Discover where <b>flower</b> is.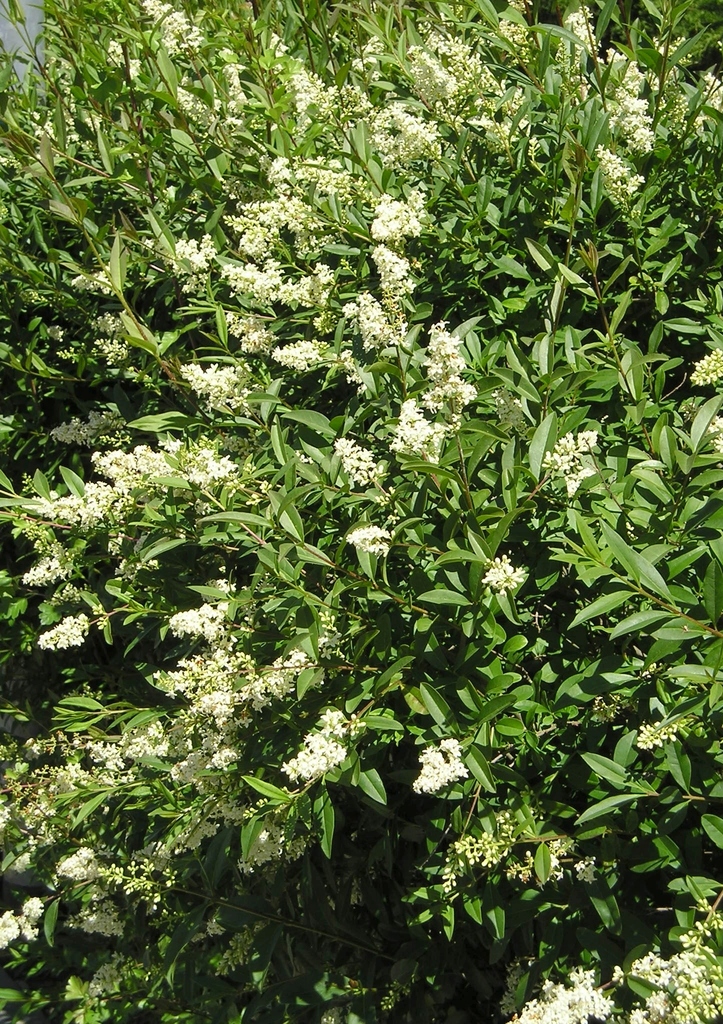
Discovered at x1=622, y1=922, x2=722, y2=1023.
